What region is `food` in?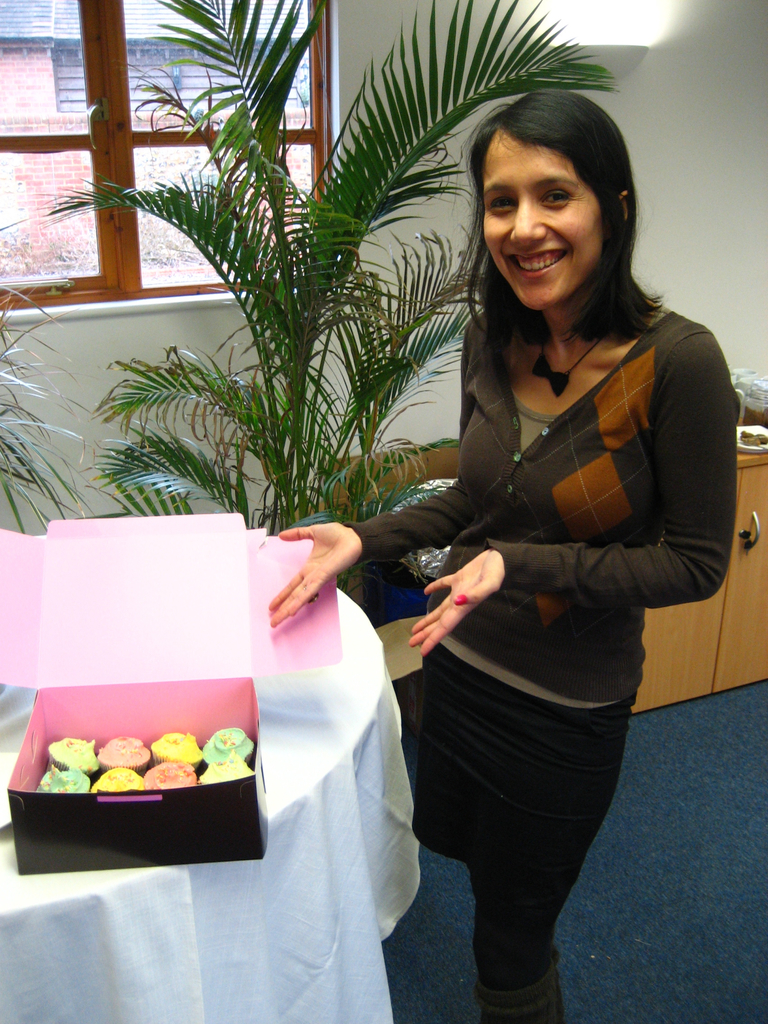
[144, 760, 195, 791].
